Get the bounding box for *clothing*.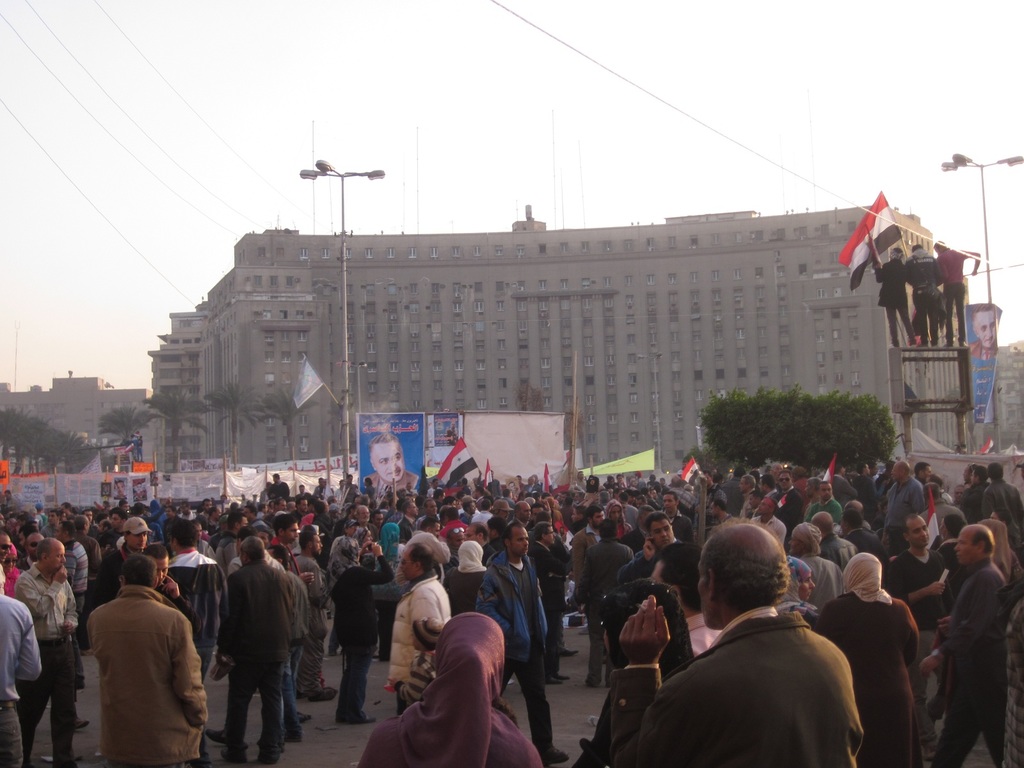
pyautogui.locateOnScreen(387, 570, 449, 712).
